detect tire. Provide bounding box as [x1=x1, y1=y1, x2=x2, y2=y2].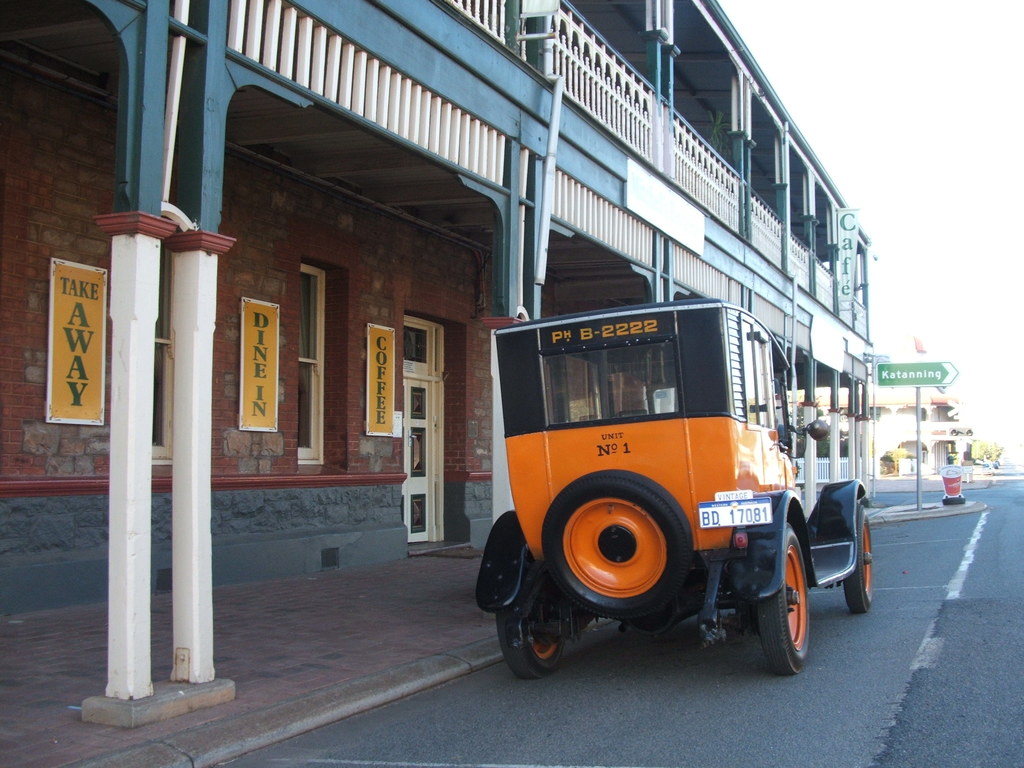
[x1=842, y1=502, x2=870, y2=616].
